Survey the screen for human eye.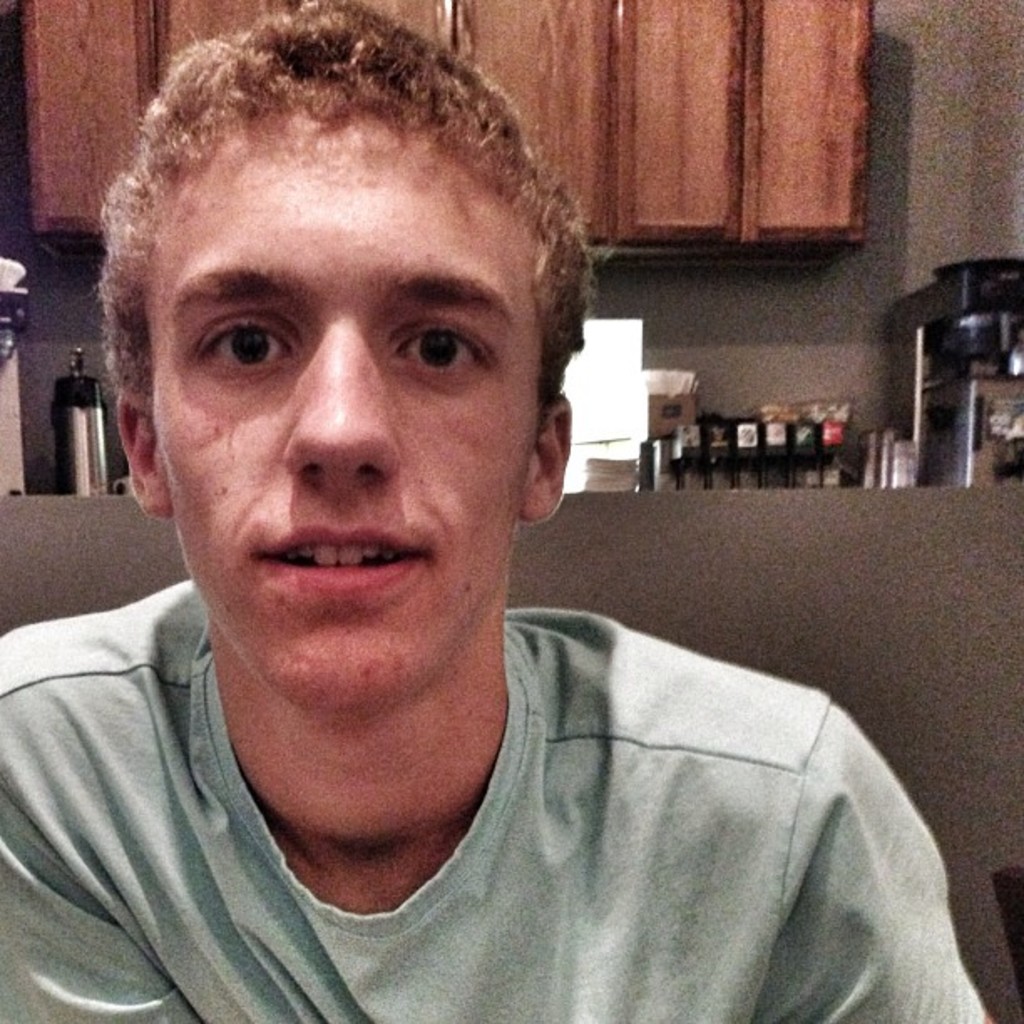
Survey found: x1=395 y1=318 x2=500 y2=387.
